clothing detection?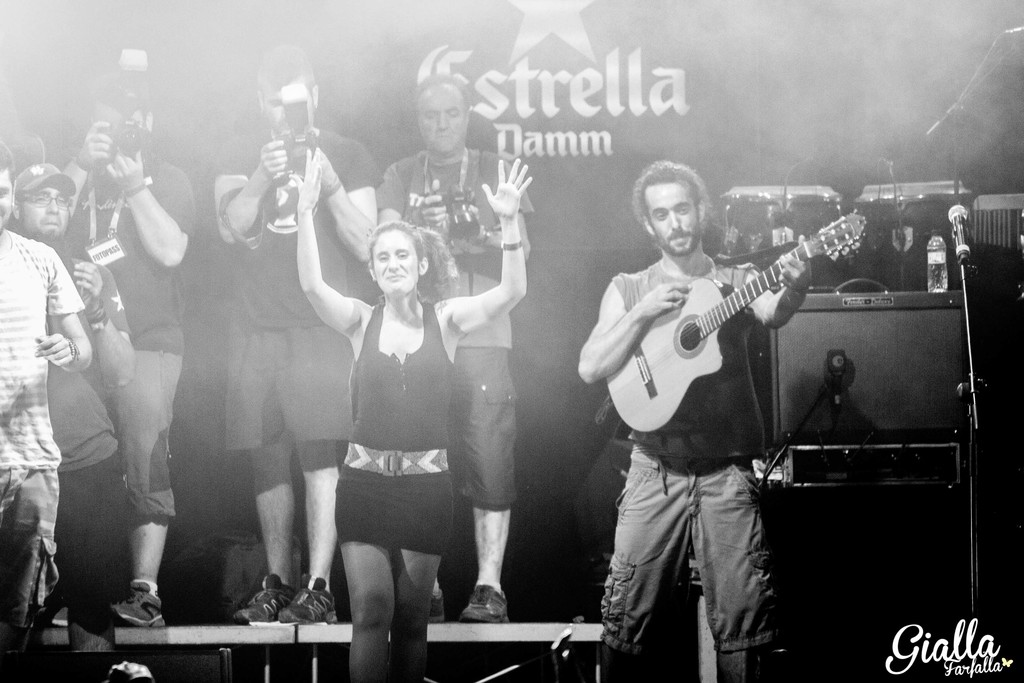
x1=383 y1=144 x2=539 y2=521
